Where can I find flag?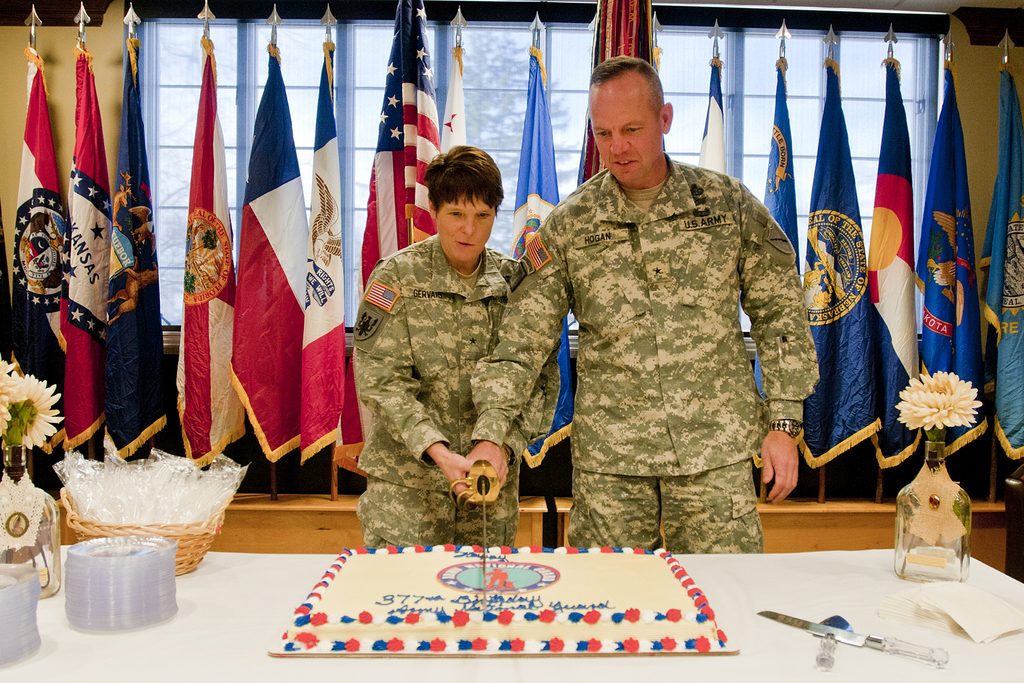
You can find it at (left=509, top=34, right=592, bottom=473).
